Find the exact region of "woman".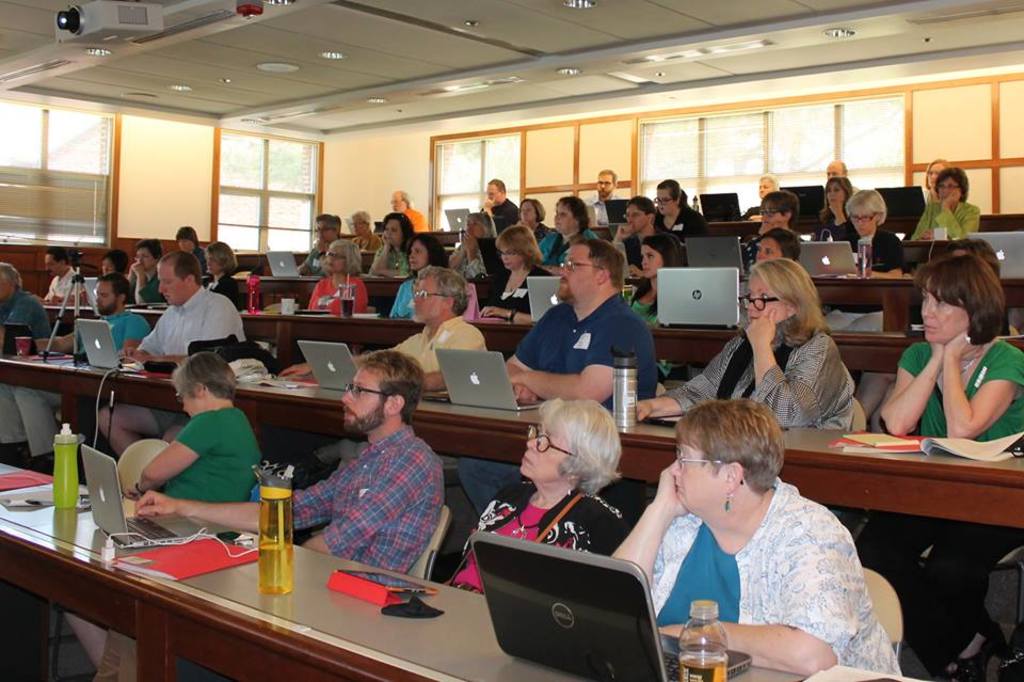
Exact region: region(370, 212, 423, 274).
